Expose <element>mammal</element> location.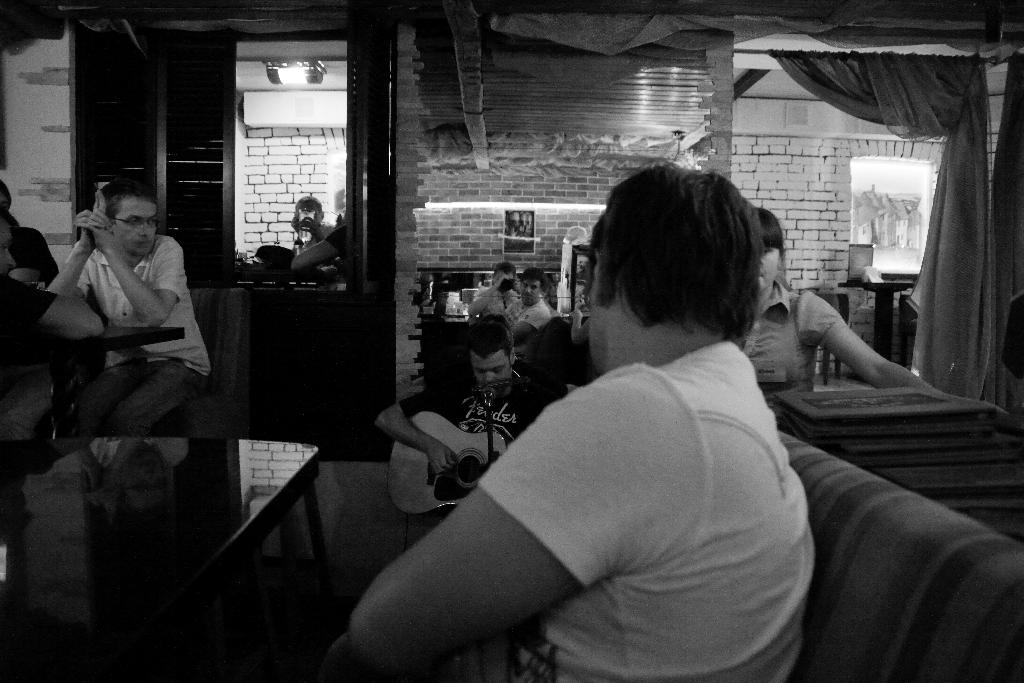
Exposed at [513, 265, 547, 342].
